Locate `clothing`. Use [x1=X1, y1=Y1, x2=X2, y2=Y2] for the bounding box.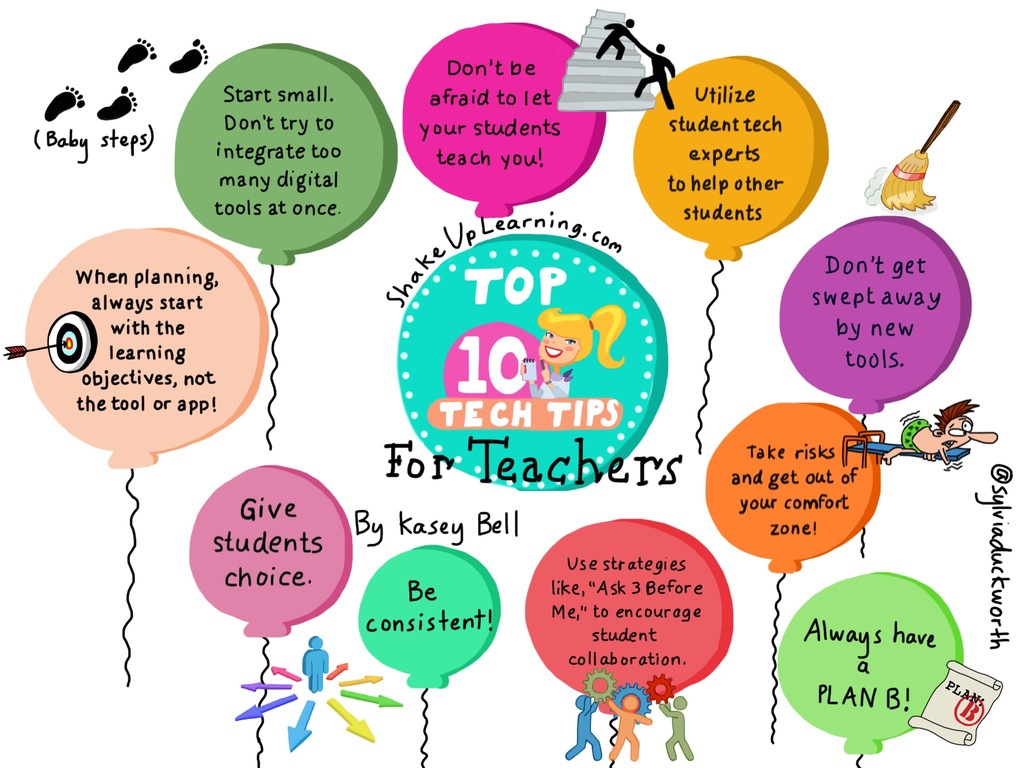
[x1=540, y1=362, x2=576, y2=396].
